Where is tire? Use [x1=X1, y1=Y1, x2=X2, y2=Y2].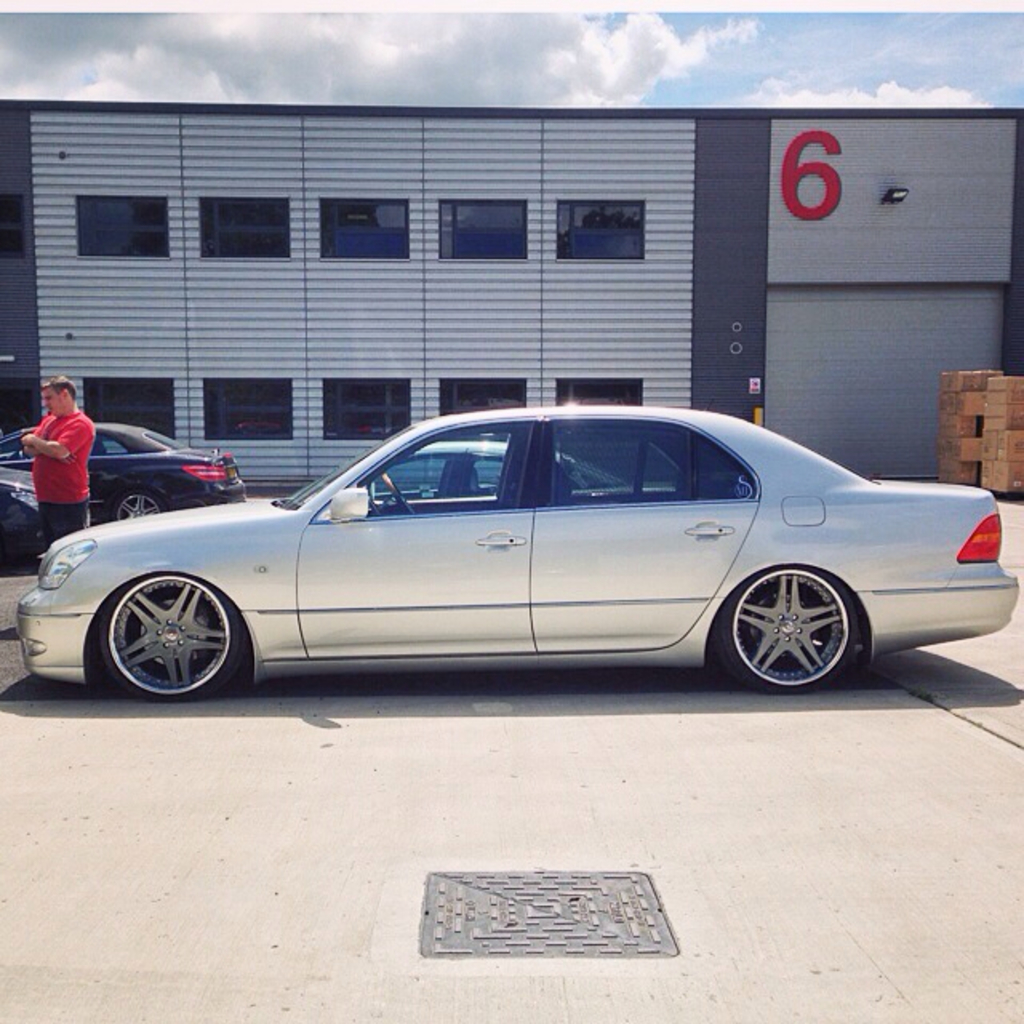
[x1=726, y1=562, x2=875, y2=688].
